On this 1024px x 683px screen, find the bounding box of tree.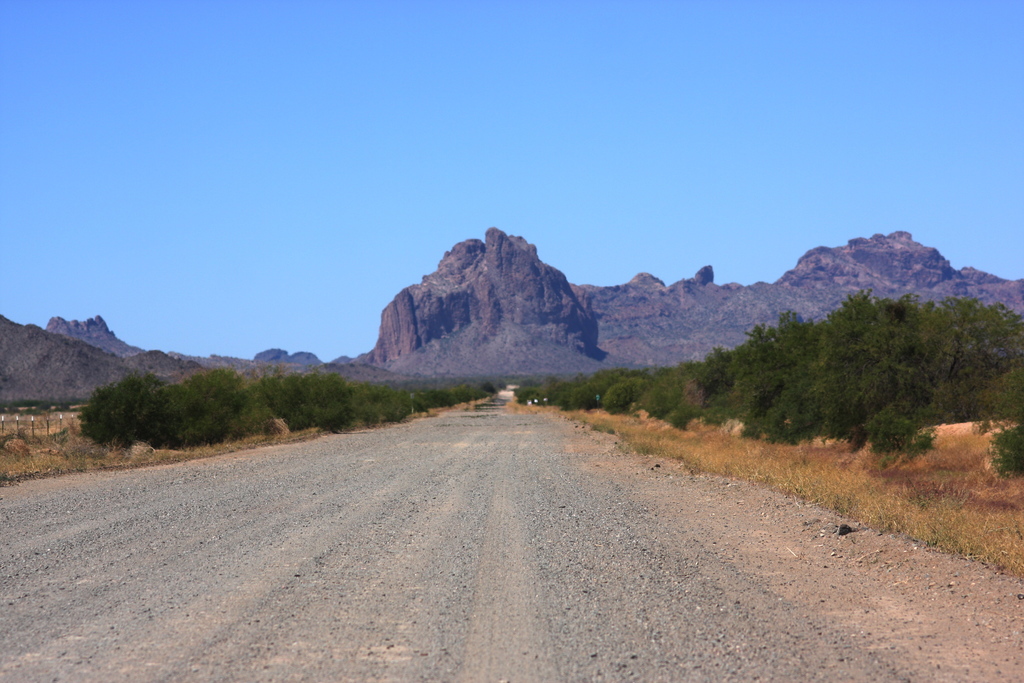
Bounding box: BBox(514, 288, 1023, 483).
